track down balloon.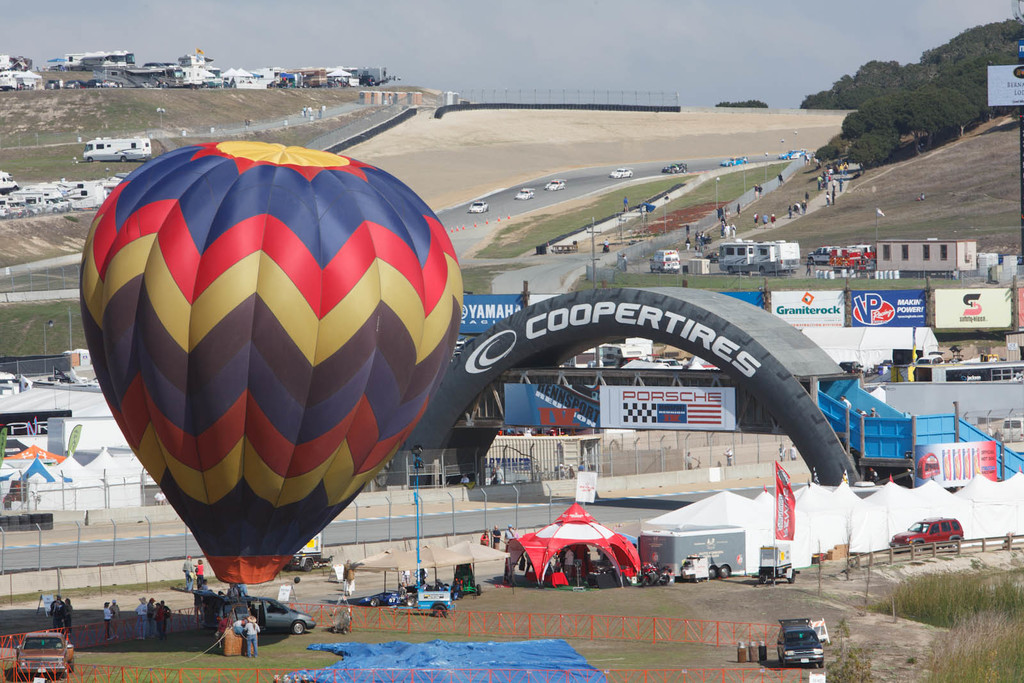
Tracked to locate(80, 136, 464, 585).
